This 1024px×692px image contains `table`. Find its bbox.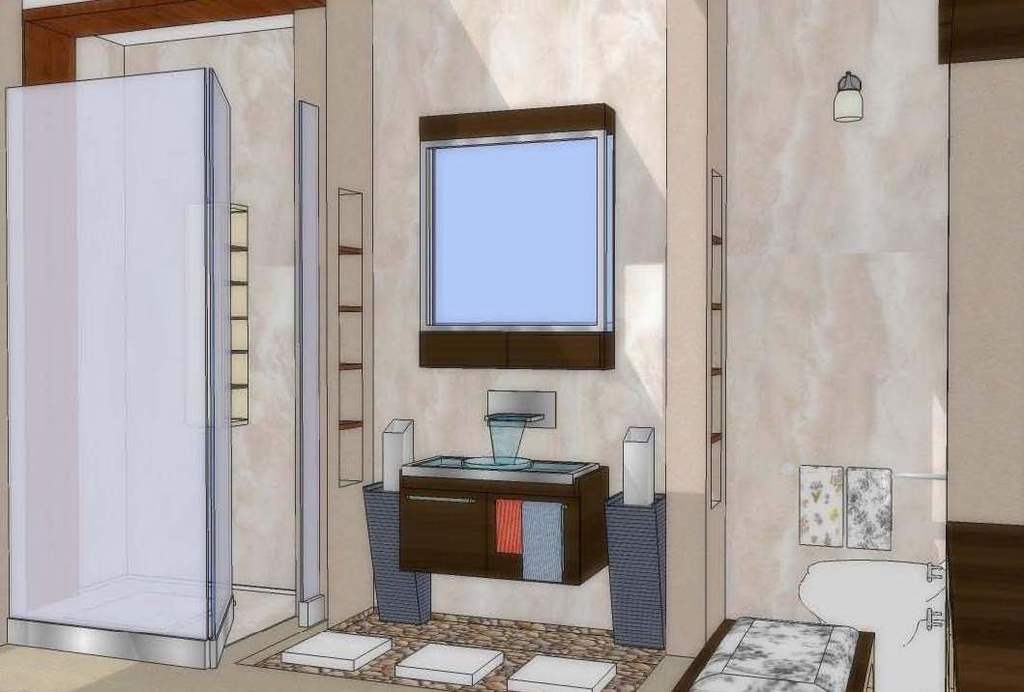
[x1=382, y1=450, x2=618, y2=613].
